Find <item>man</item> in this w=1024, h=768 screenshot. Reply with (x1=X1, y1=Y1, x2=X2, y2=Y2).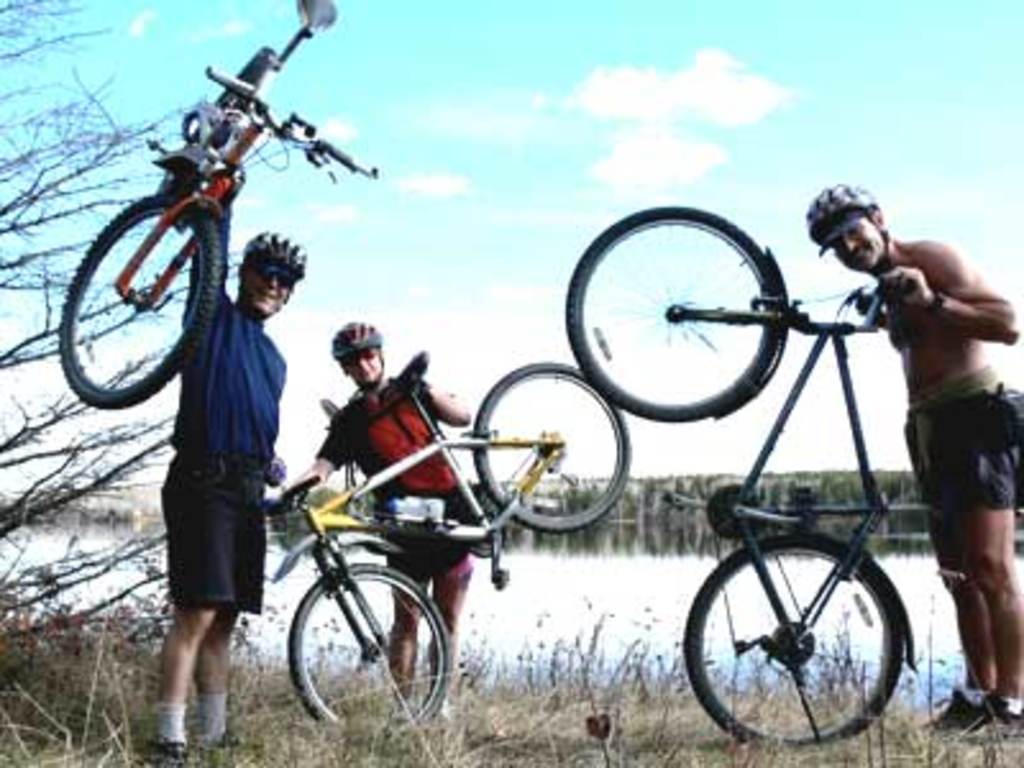
(x1=812, y1=161, x2=1019, y2=714).
